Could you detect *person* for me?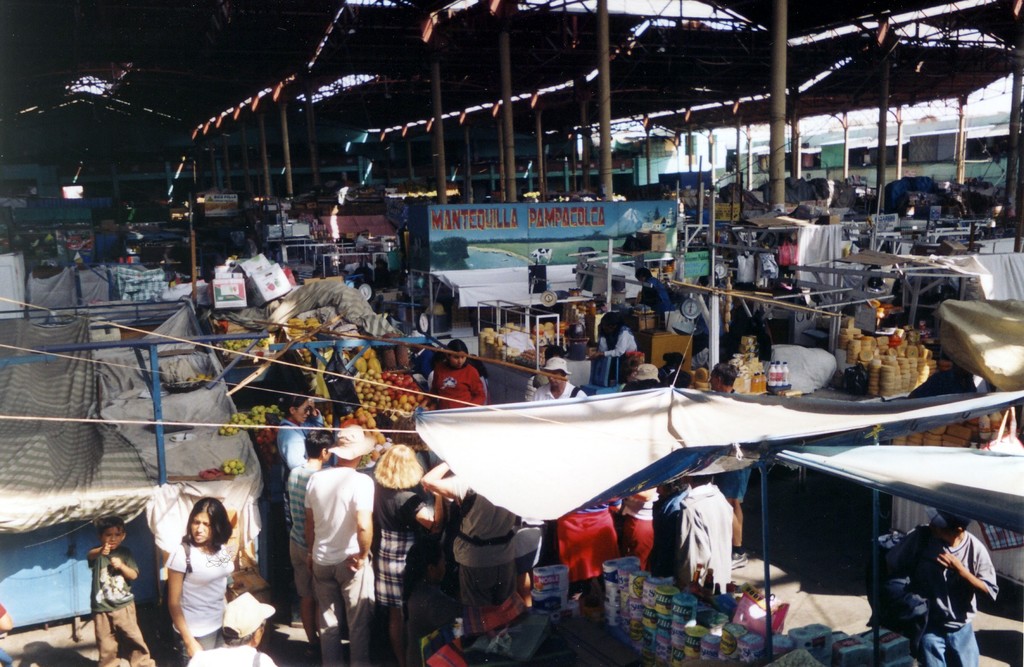
Detection result: pyautogui.locateOnScreen(87, 515, 156, 666).
